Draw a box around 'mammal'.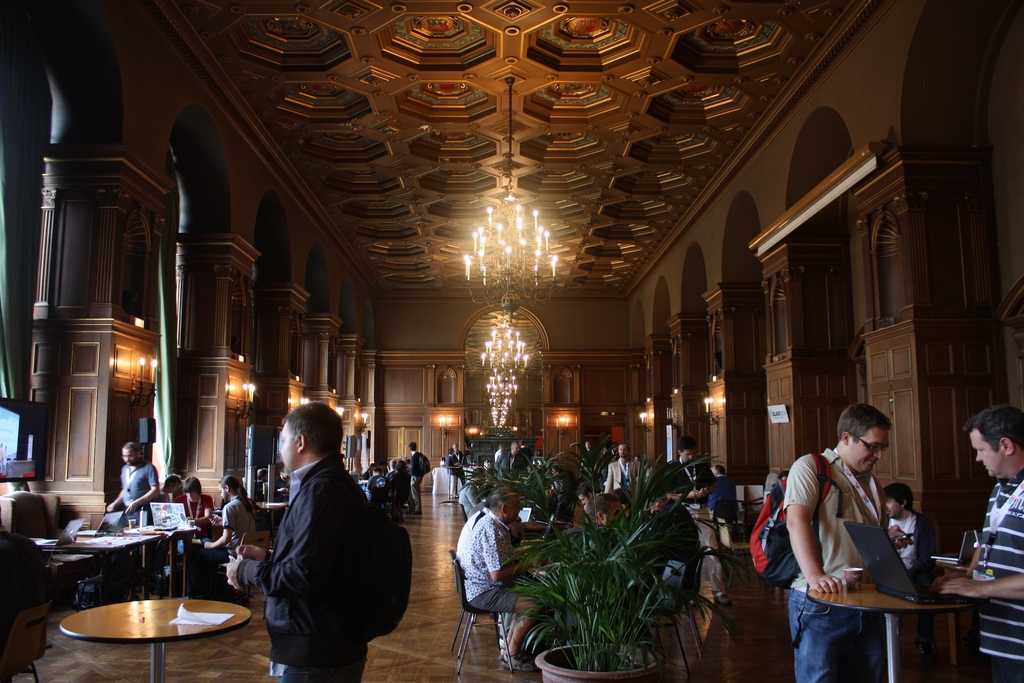
493 440 529 481.
